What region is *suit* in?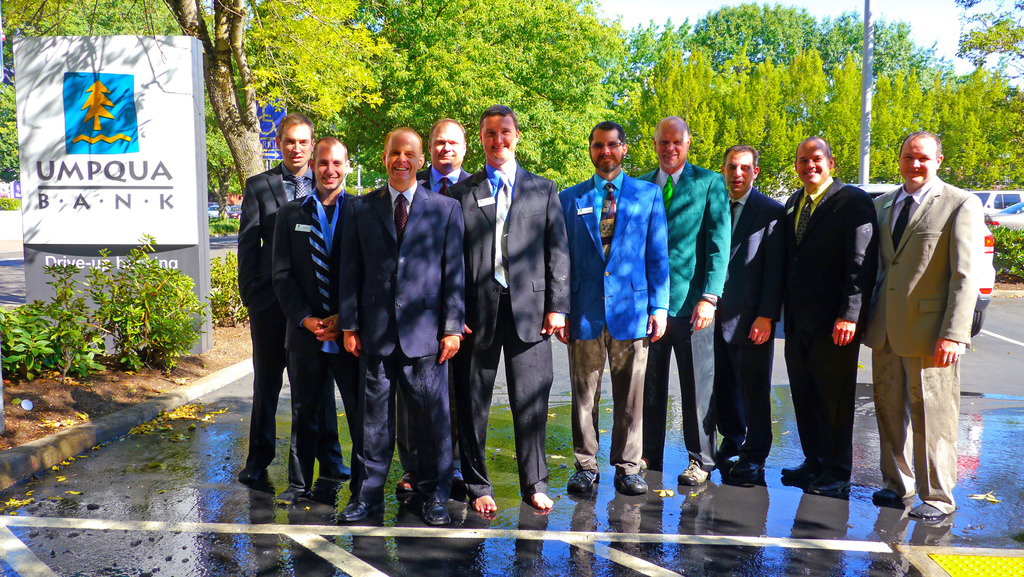
<bbox>415, 169, 477, 463</bbox>.
